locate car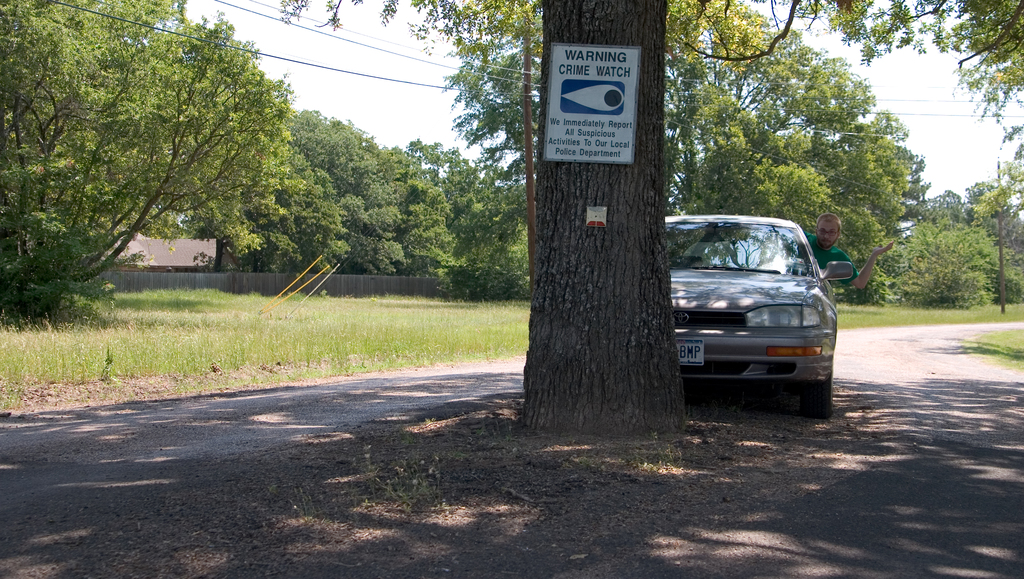
locate(669, 212, 858, 424)
